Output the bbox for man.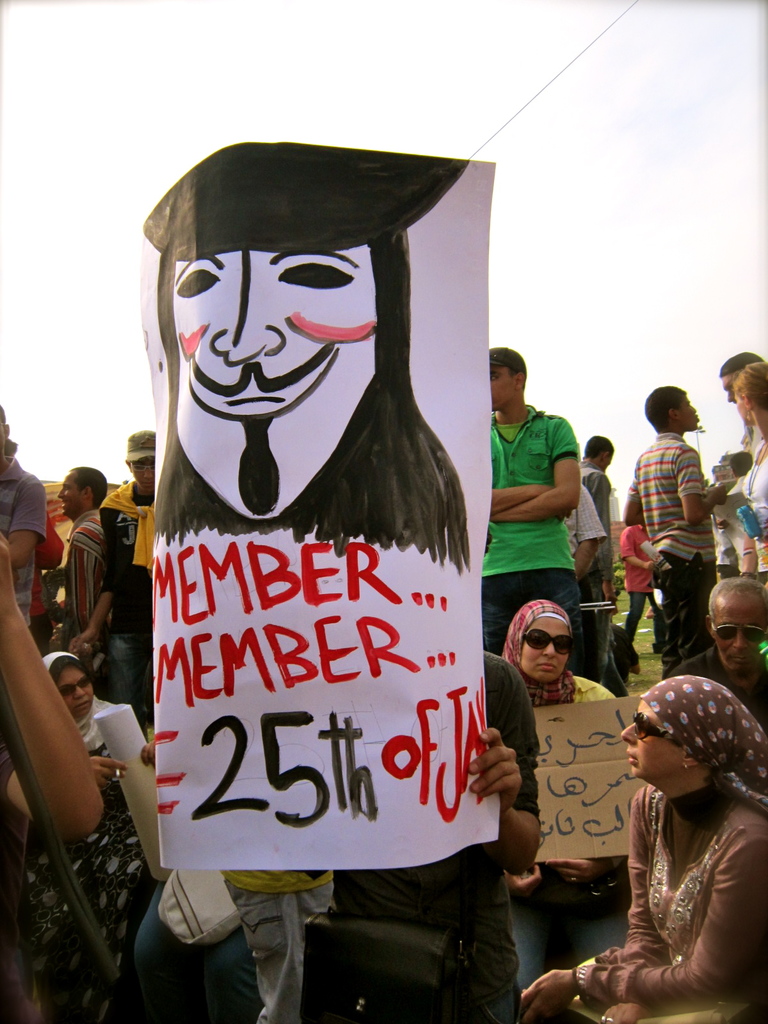
[x1=51, y1=465, x2=108, y2=645].
